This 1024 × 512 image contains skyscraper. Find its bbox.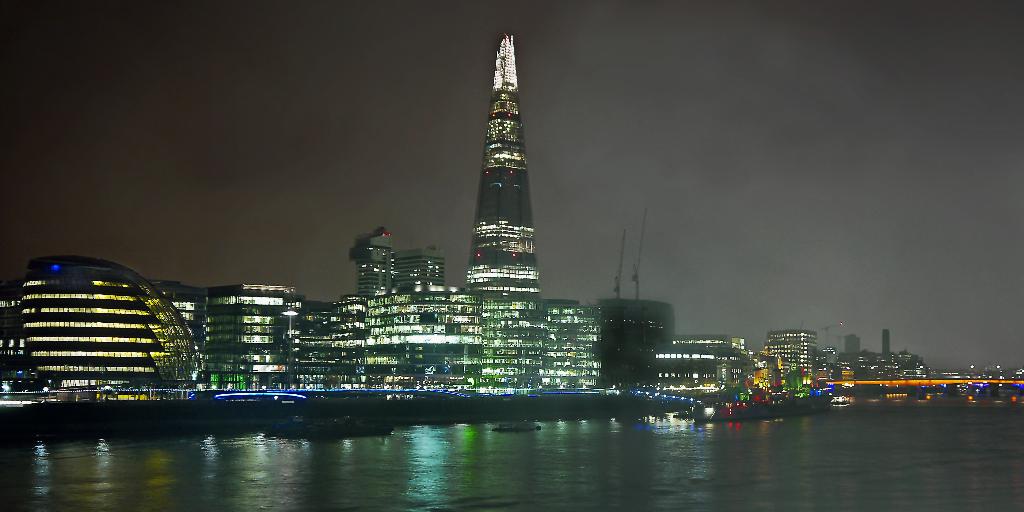
<region>462, 32, 539, 389</region>.
